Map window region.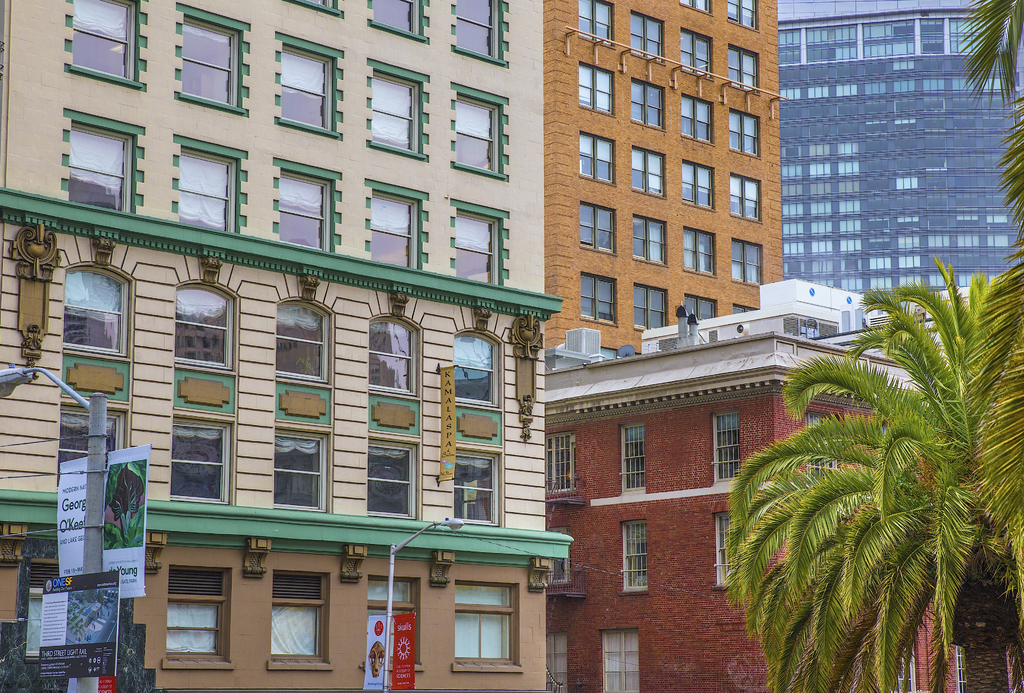
Mapped to Rect(366, 0, 433, 47).
